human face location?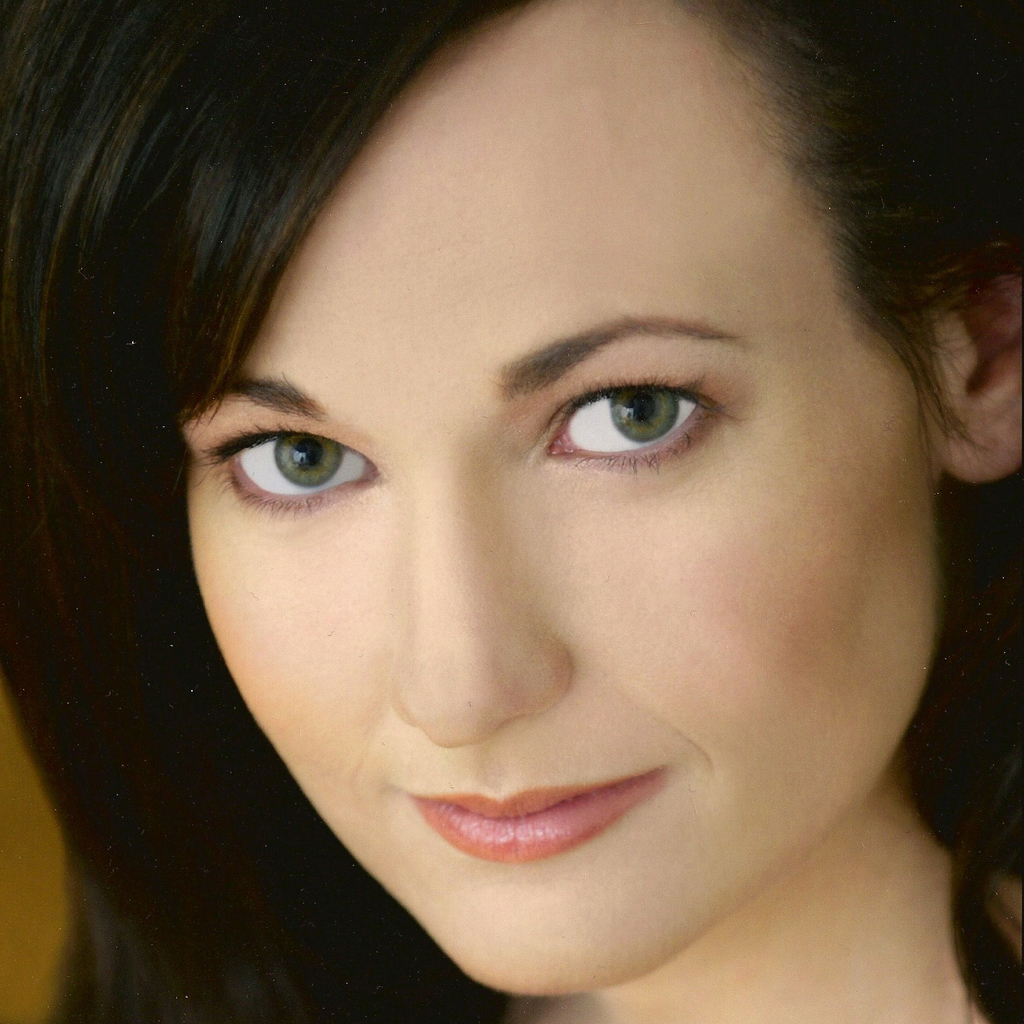
(x1=172, y1=1, x2=940, y2=1007)
